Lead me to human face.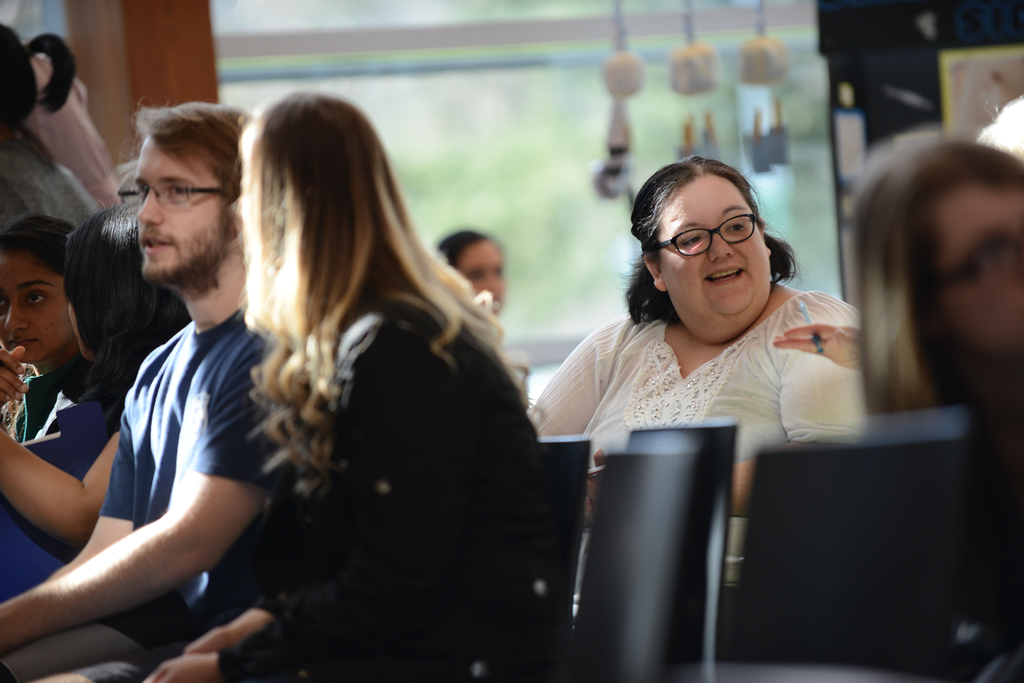
Lead to <region>0, 253, 77, 359</region>.
